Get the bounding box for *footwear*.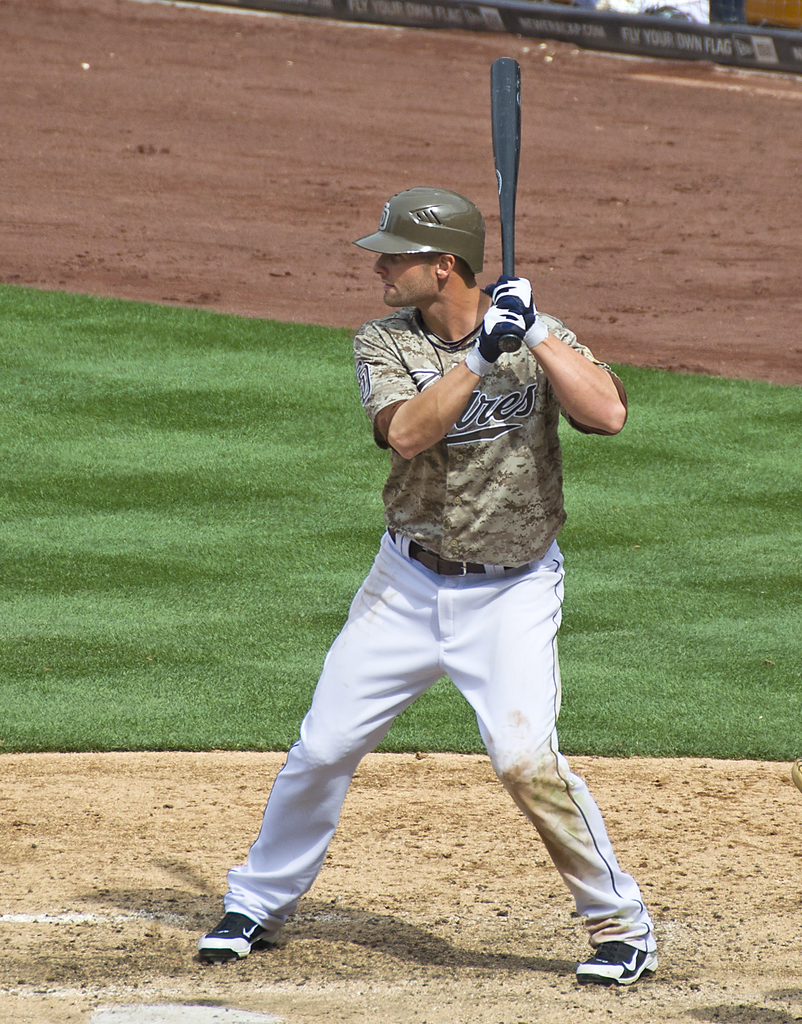
box(579, 893, 660, 981).
